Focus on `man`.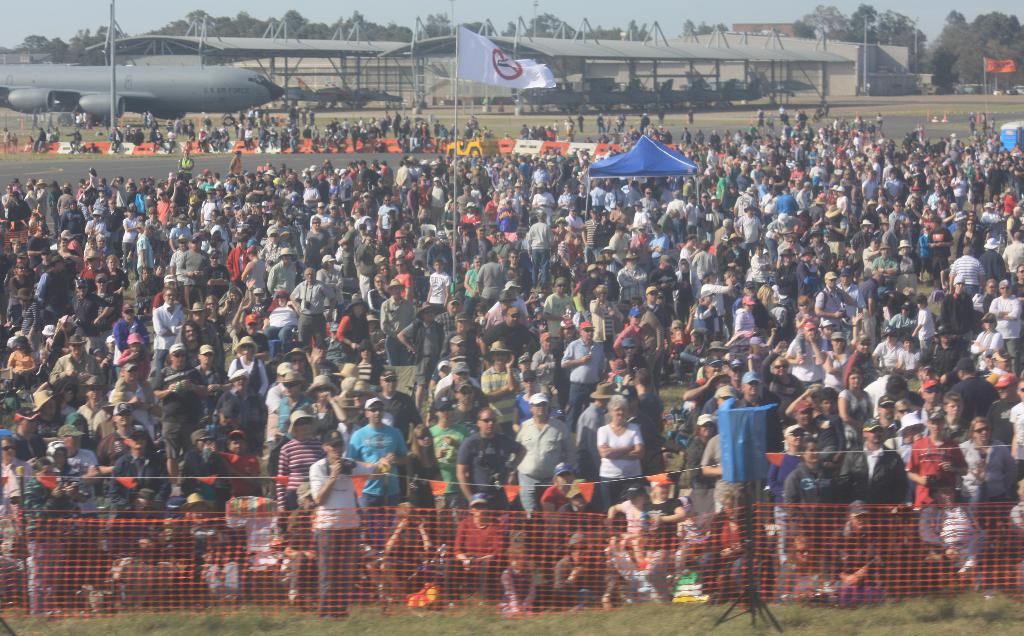
Focused at rect(477, 250, 508, 305).
